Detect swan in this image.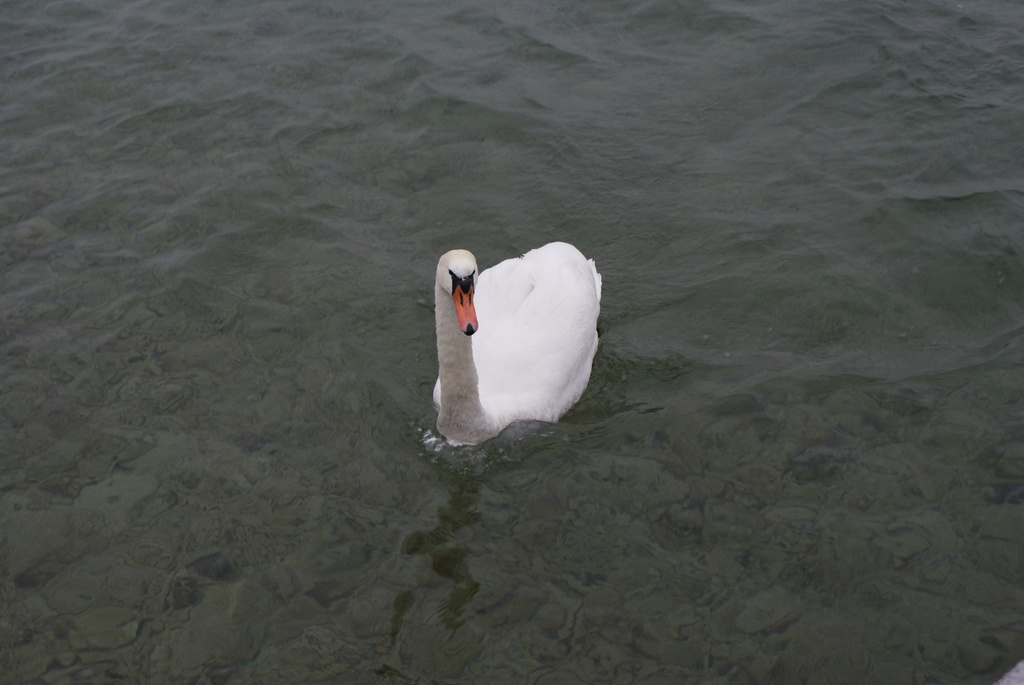
Detection: box=[432, 237, 601, 447].
